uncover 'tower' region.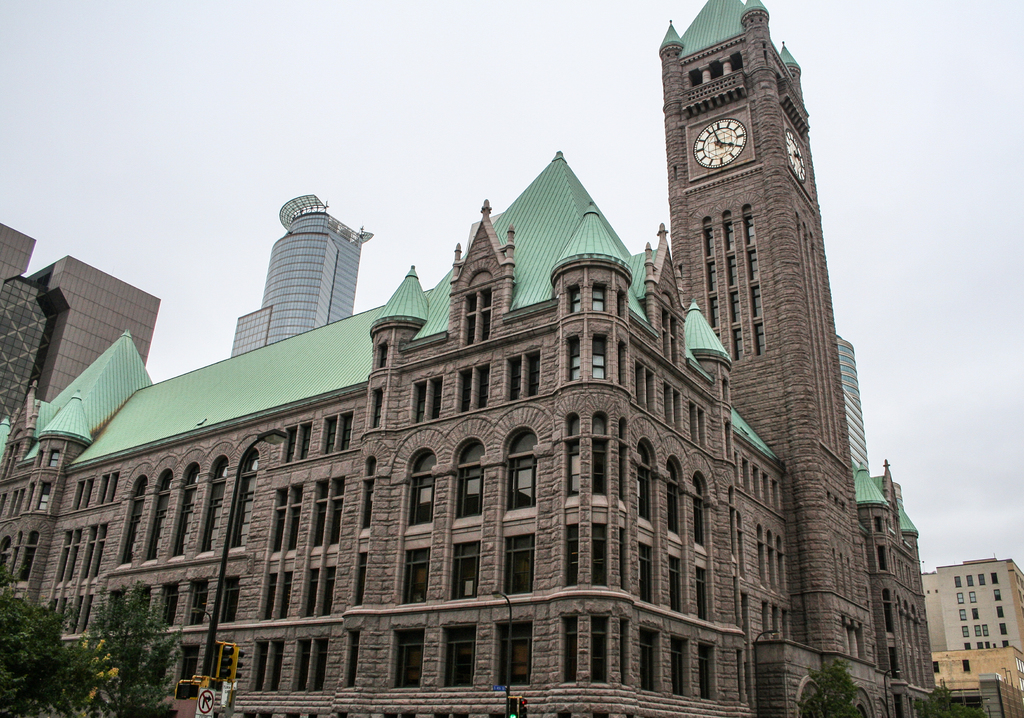
Uncovered: (x1=14, y1=256, x2=163, y2=404).
